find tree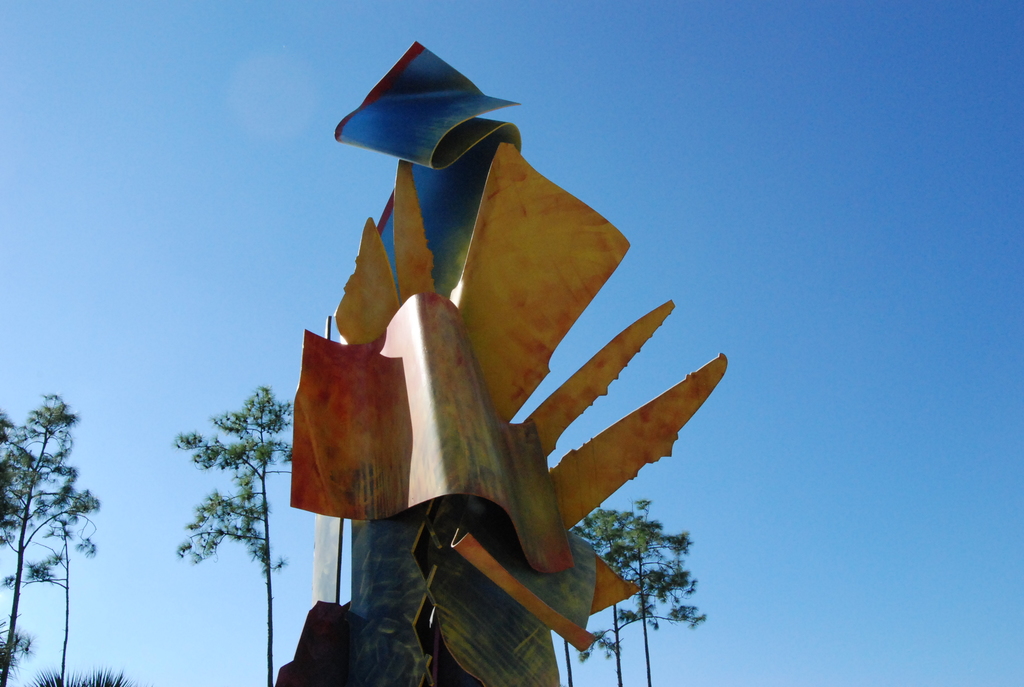
[614,497,708,686]
